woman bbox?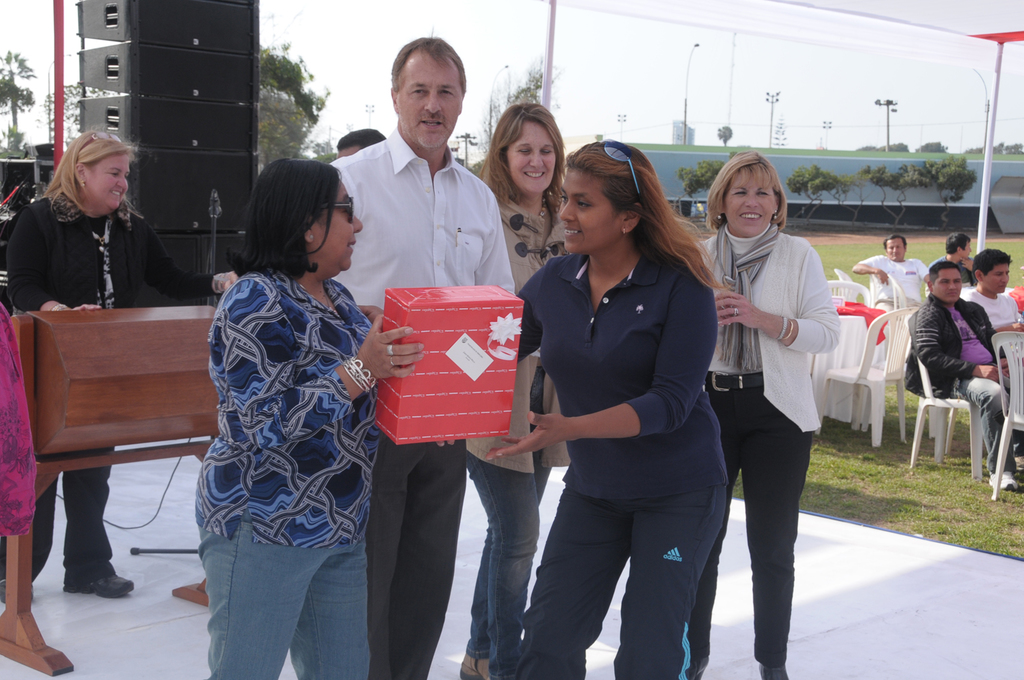
4,124,242,606
